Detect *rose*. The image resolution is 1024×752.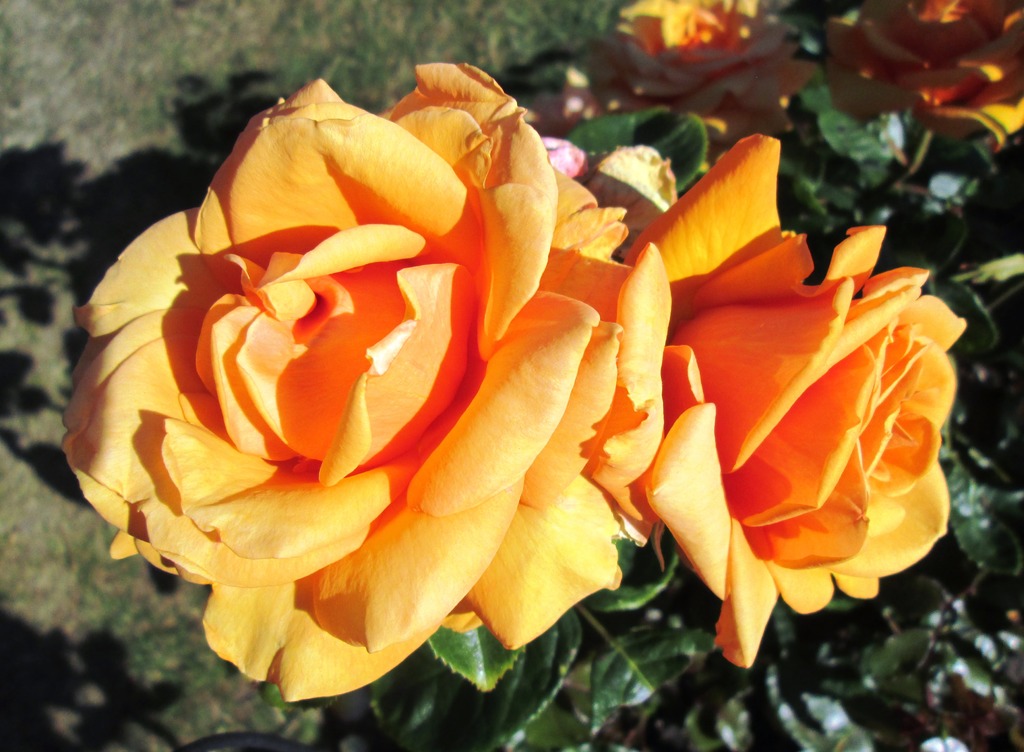
bbox=[58, 61, 630, 705].
